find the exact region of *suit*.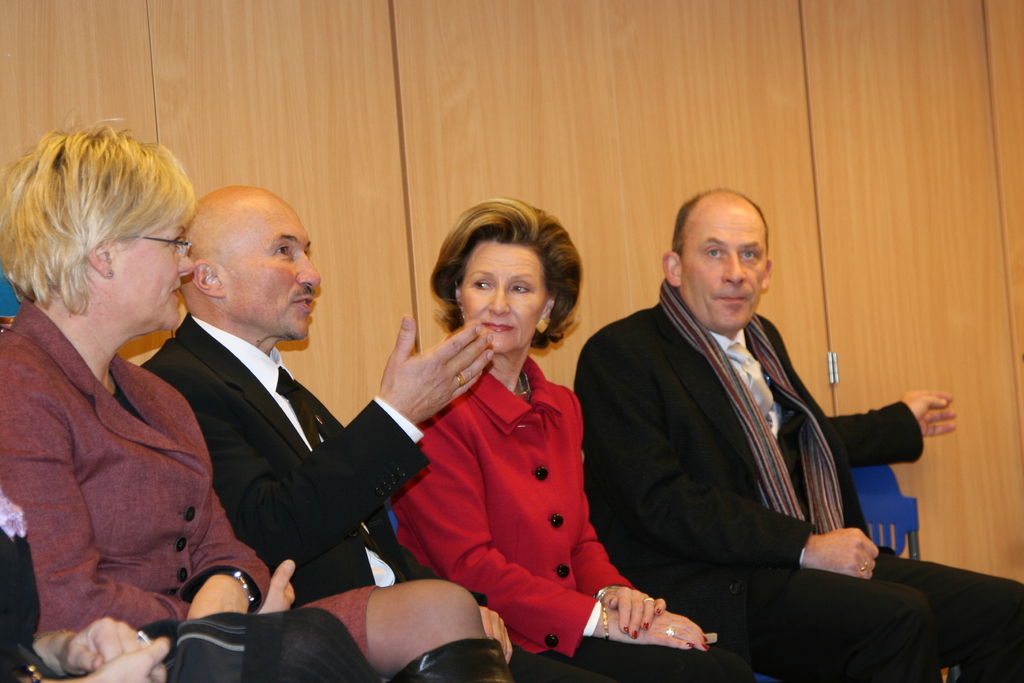
Exact region: [582,227,913,668].
